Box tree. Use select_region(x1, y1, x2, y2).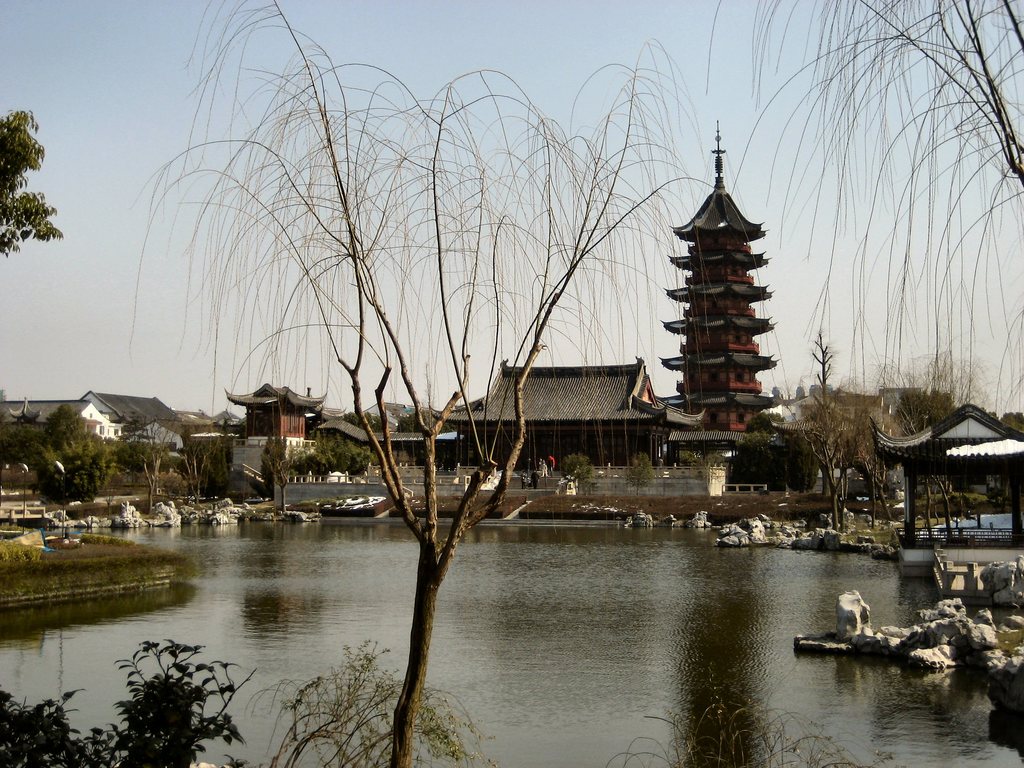
select_region(0, 404, 33, 484).
